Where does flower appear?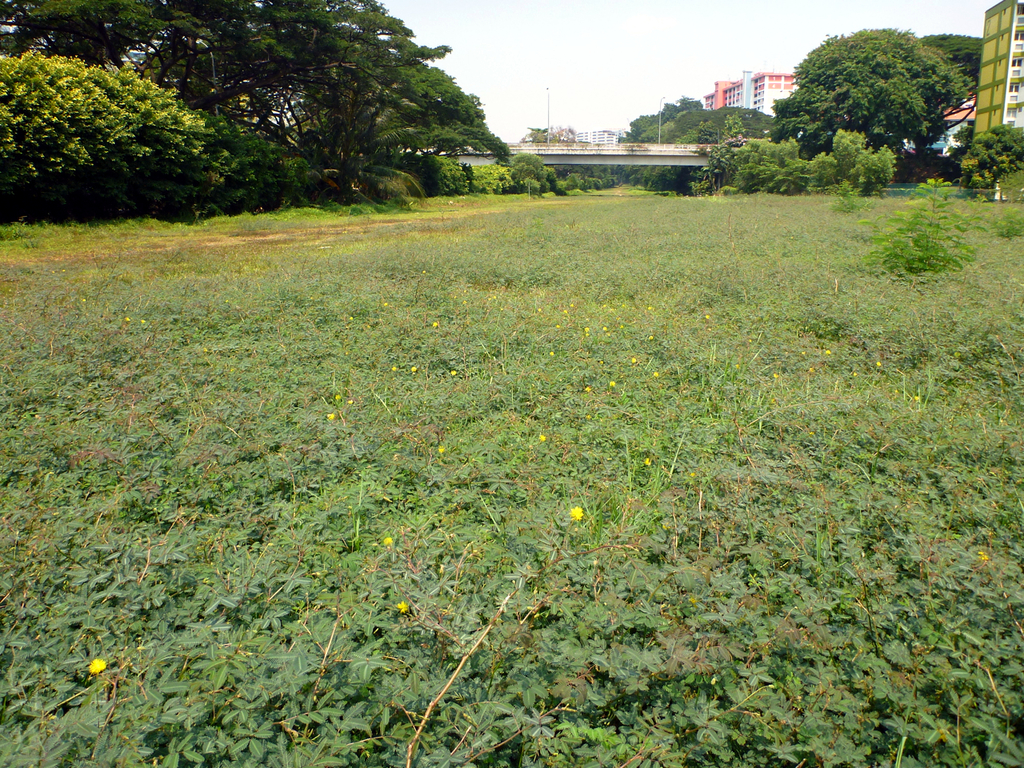
Appears at locate(430, 321, 439, 329).
